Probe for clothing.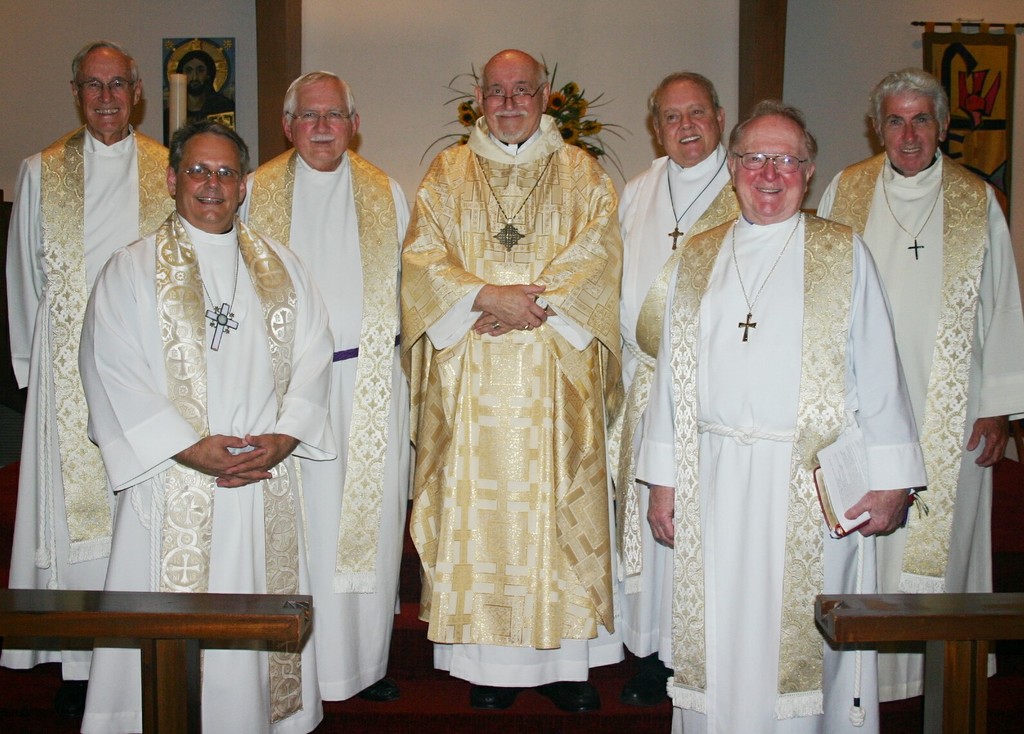
Probe result: {"left": 0, "top": 125, "right": 190, "bottom": 651}.
